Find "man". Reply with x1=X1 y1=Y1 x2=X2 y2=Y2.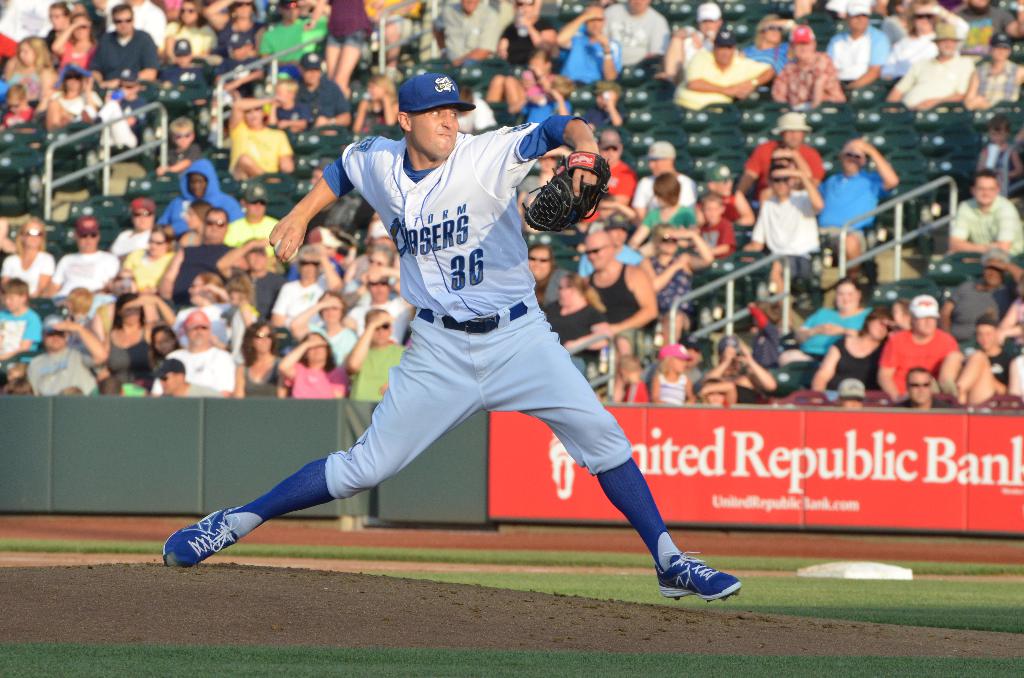
x1=76 y1=0 x2=169 y2=89.
